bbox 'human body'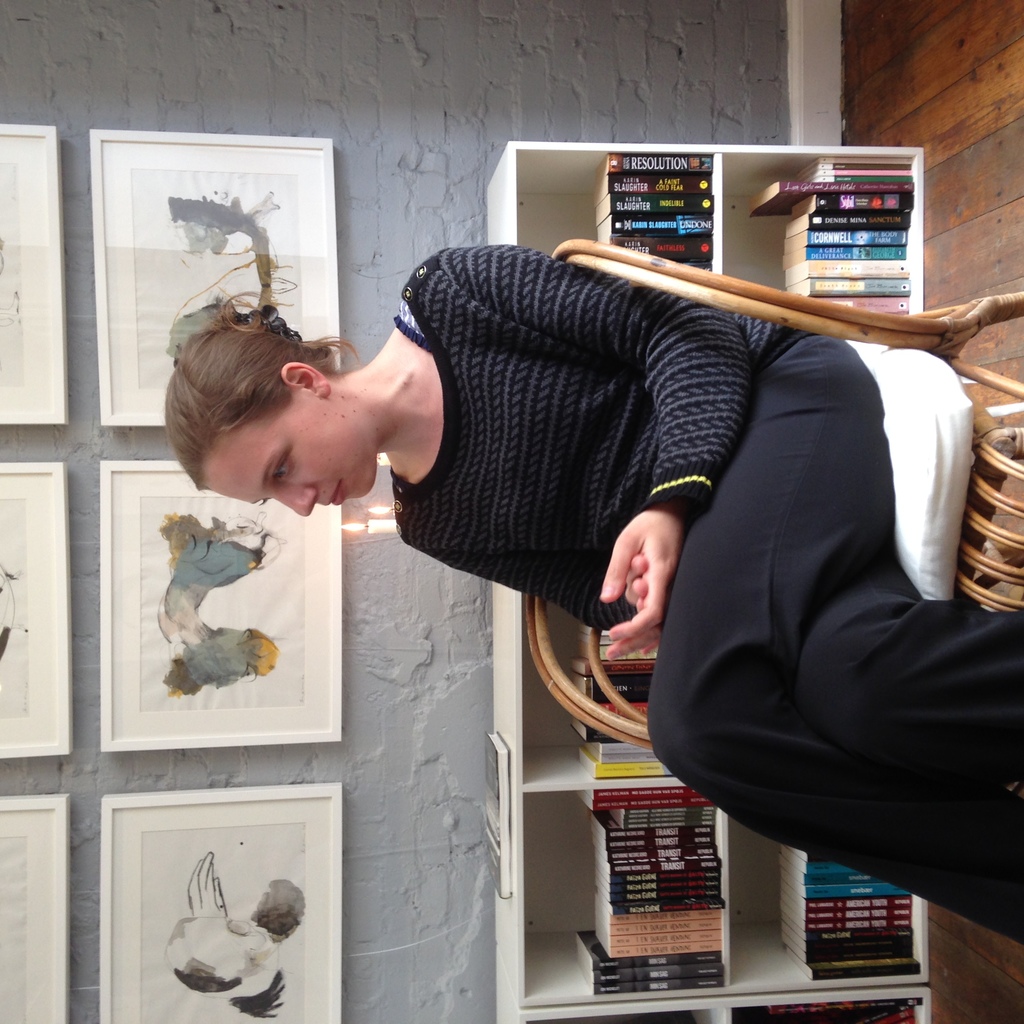
[x1=228, y1=221, x2=945, y2=787]
